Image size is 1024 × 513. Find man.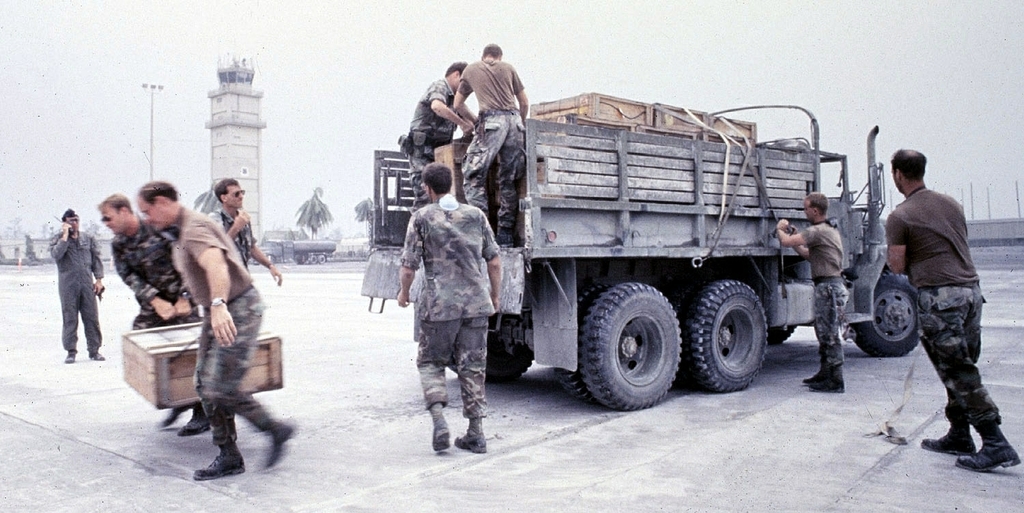
{"x1": 130, "y1": 178, "x2": 291, "y2": 482}.
